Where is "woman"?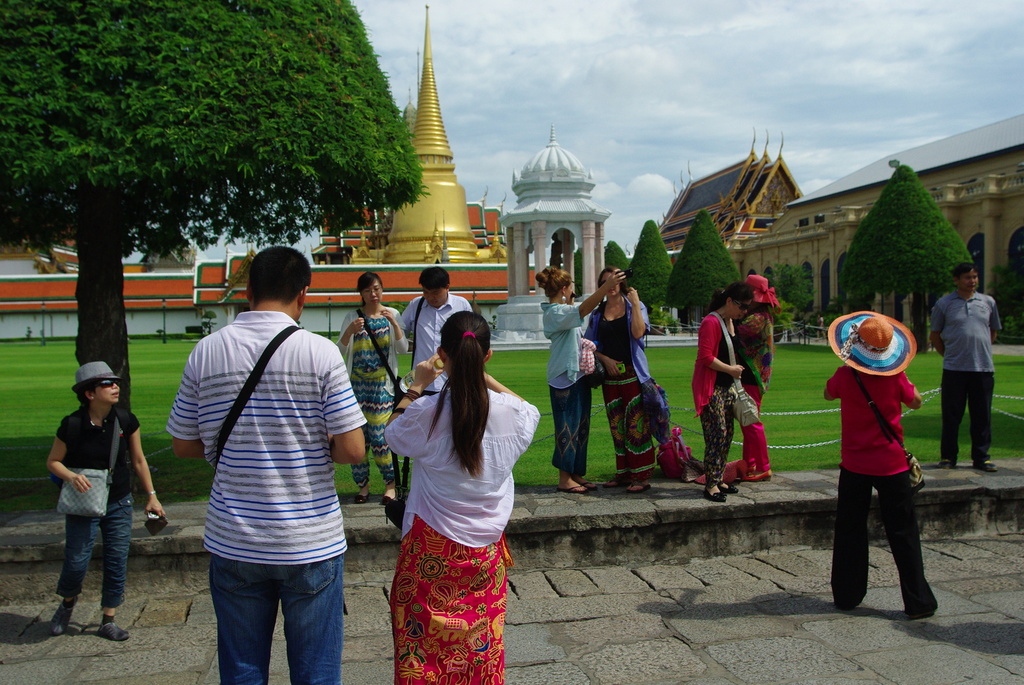
Rect(724, 271, 785, 500).
